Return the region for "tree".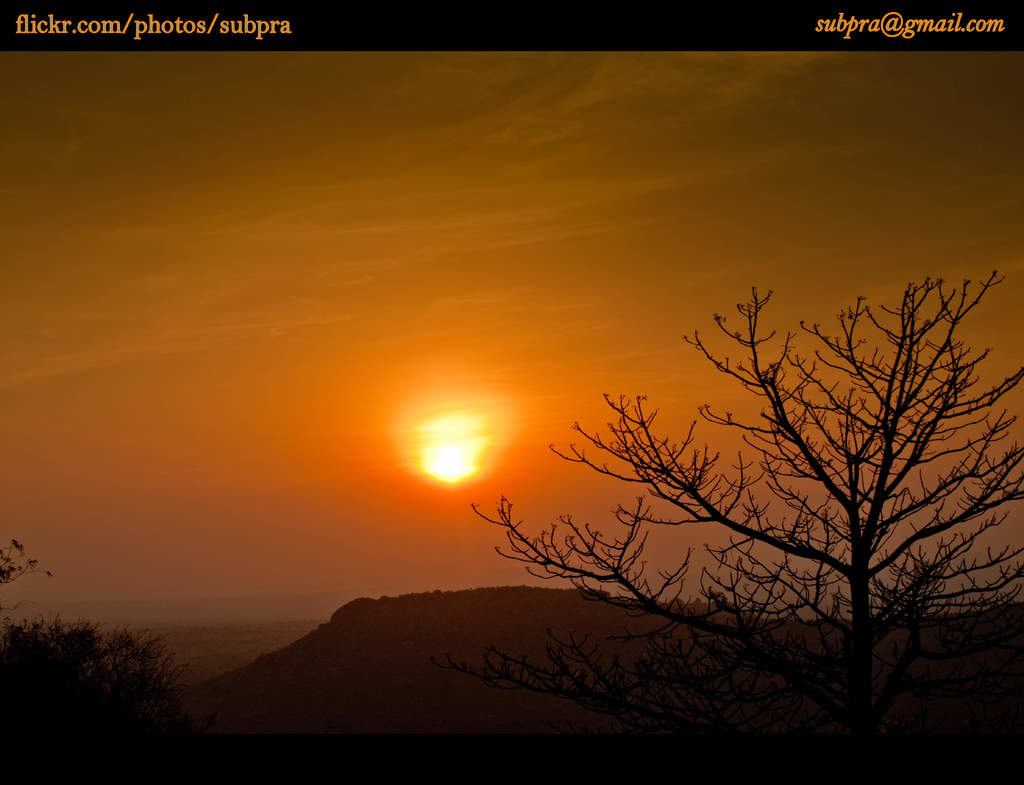
471:284:1023:784.
